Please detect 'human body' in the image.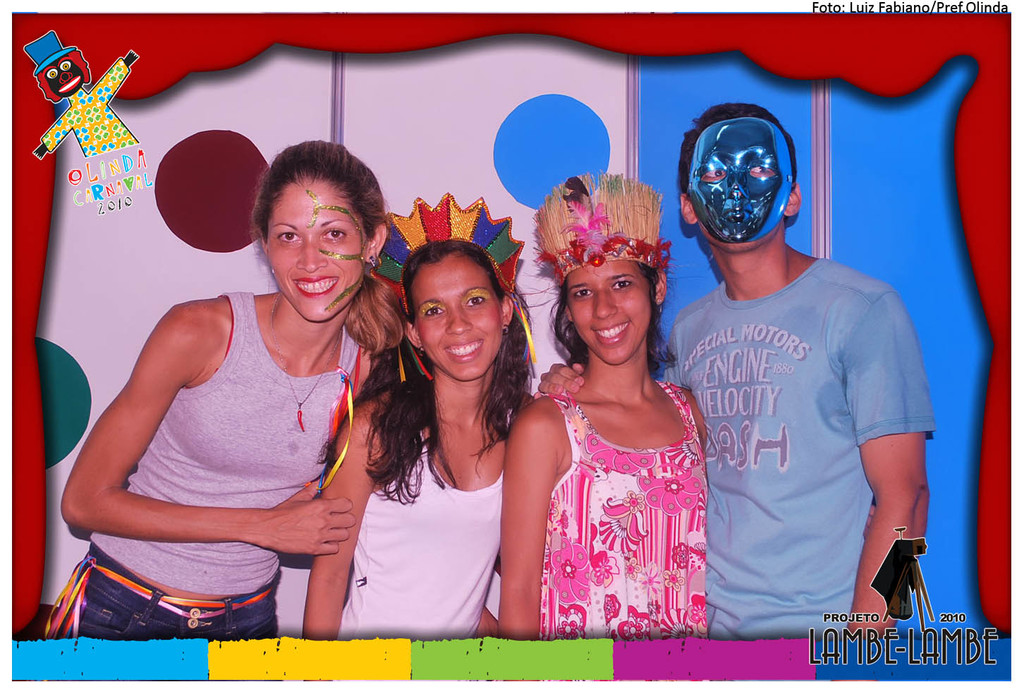
540/247/928/644.
